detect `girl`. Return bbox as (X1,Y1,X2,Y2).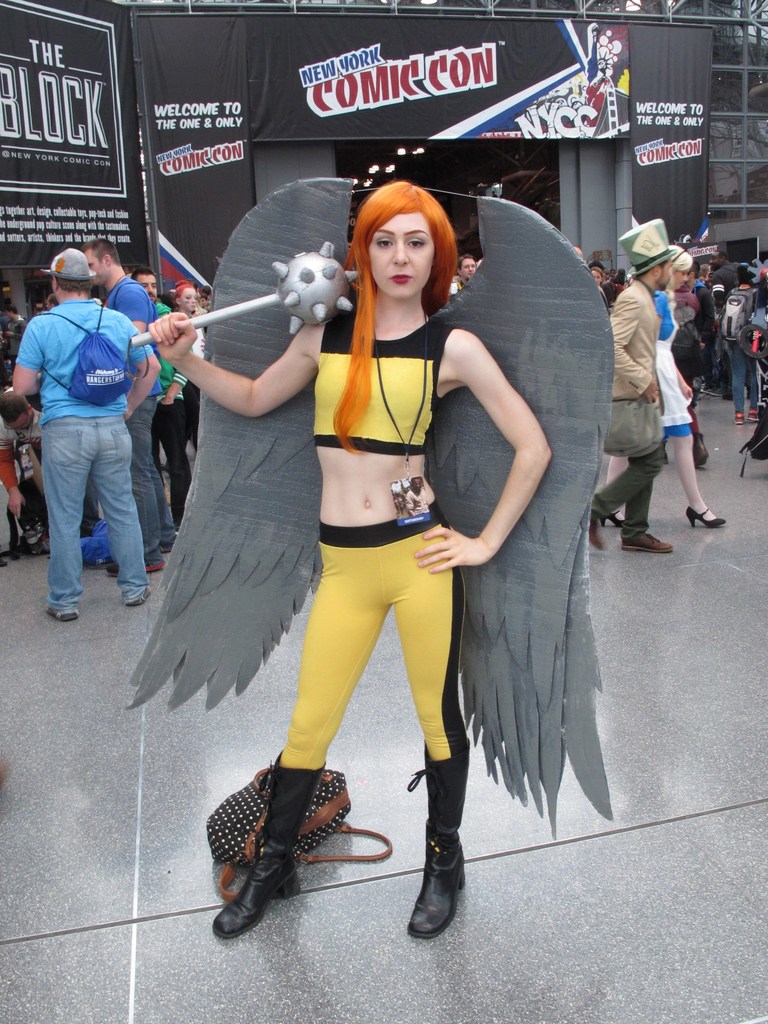
(608,243,726,528).
